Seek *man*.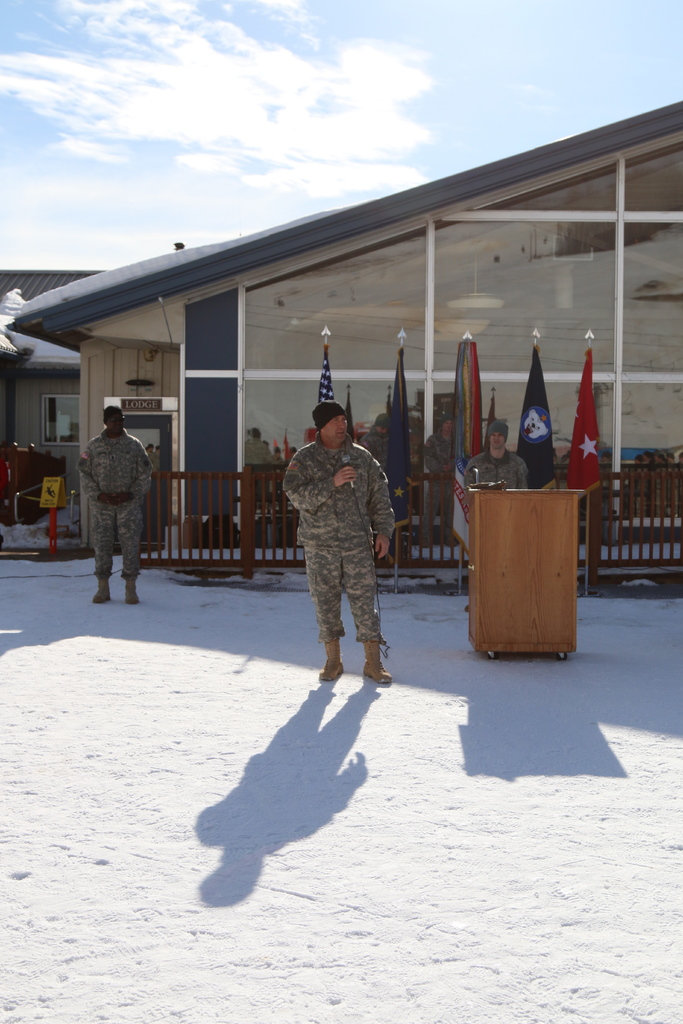
288/394/406/698.
